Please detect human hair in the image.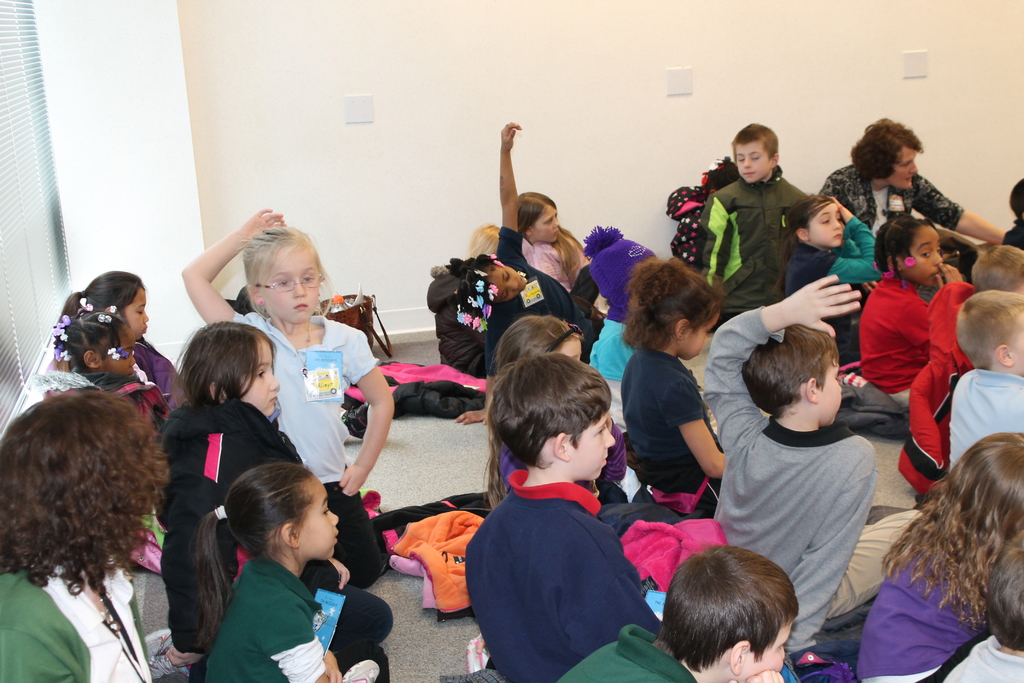
Rect(452, 251, 500, 331).
